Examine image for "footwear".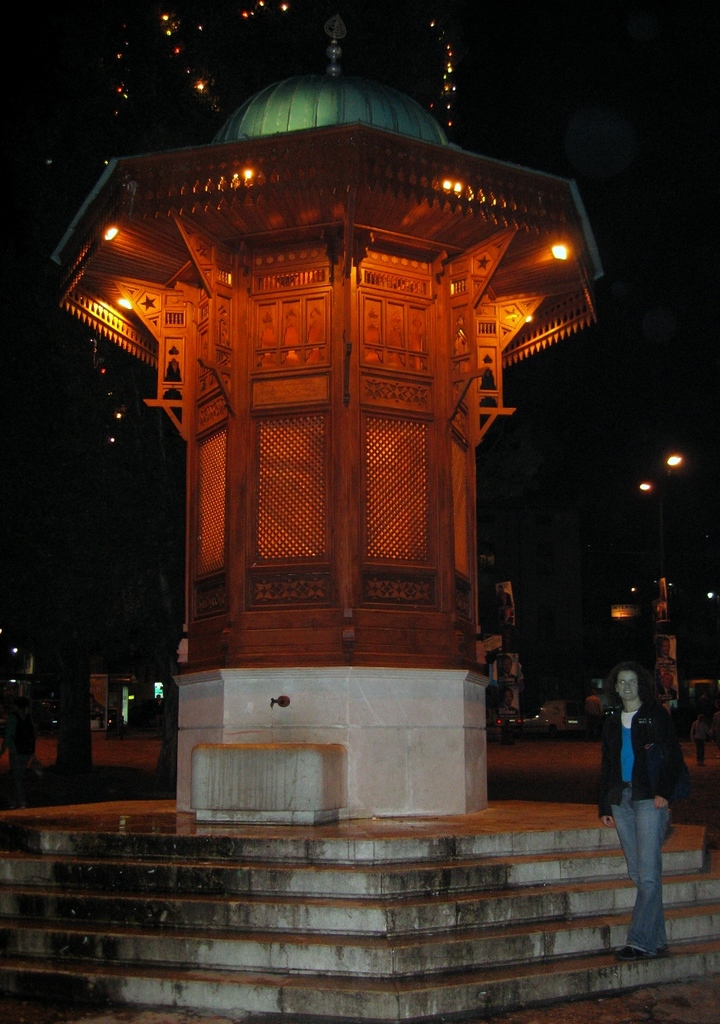
Examination result: bbox(611, 943, 647, 966).
